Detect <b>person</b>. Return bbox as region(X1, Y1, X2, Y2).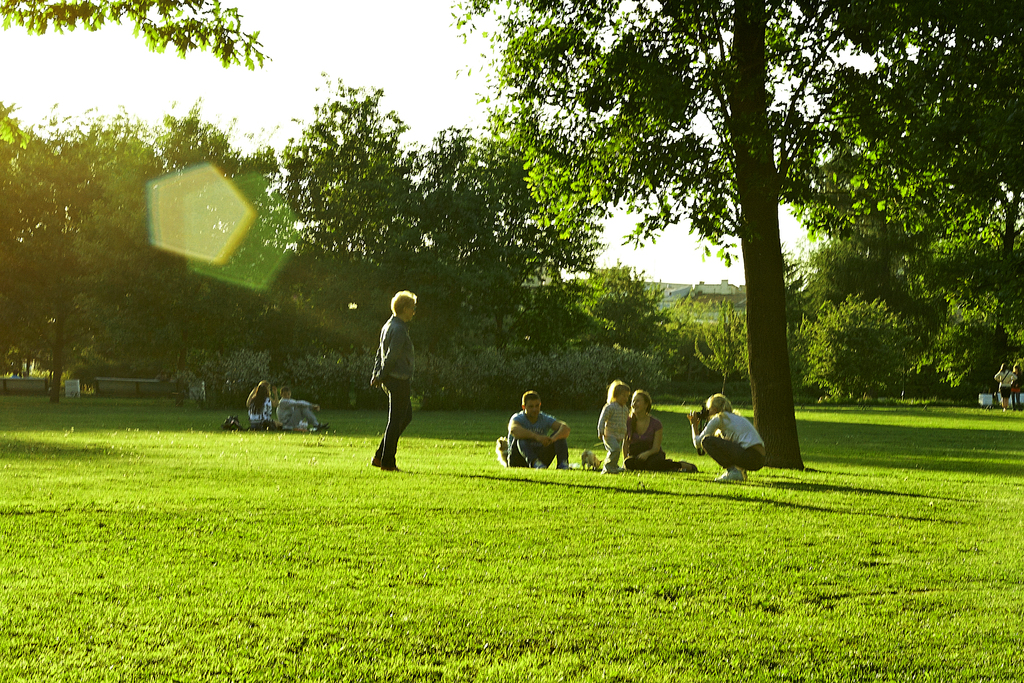
region(511, 390, 569, 481).
